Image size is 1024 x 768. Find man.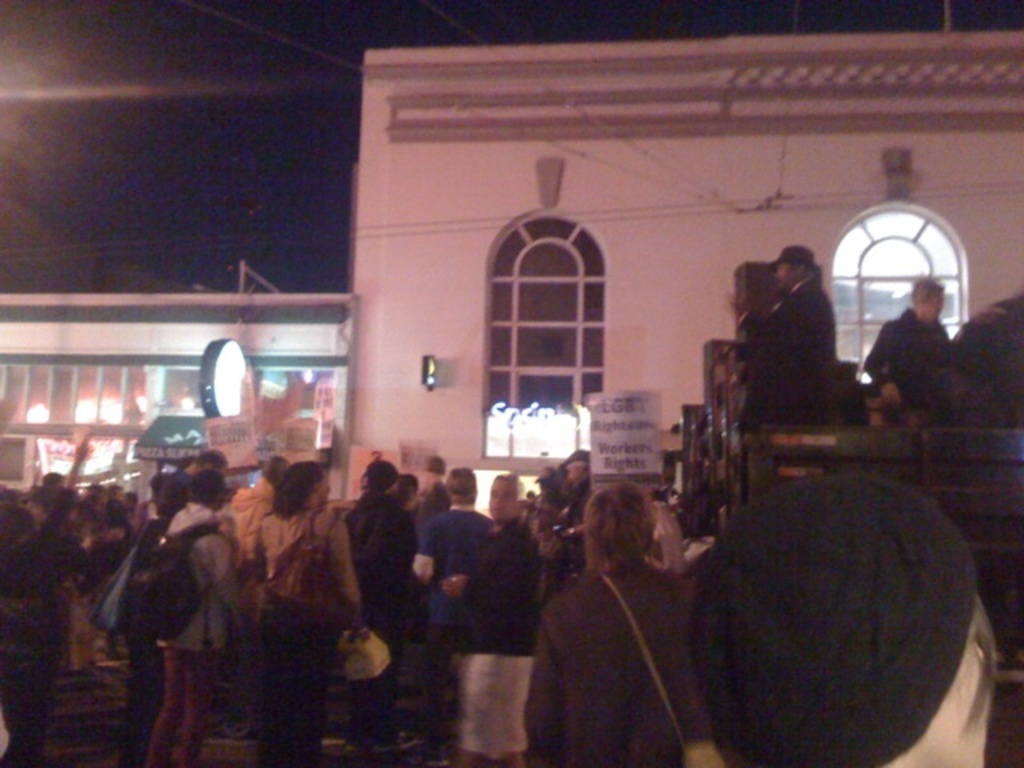
<bbox>157, 470, 237, 766</bbox>.
